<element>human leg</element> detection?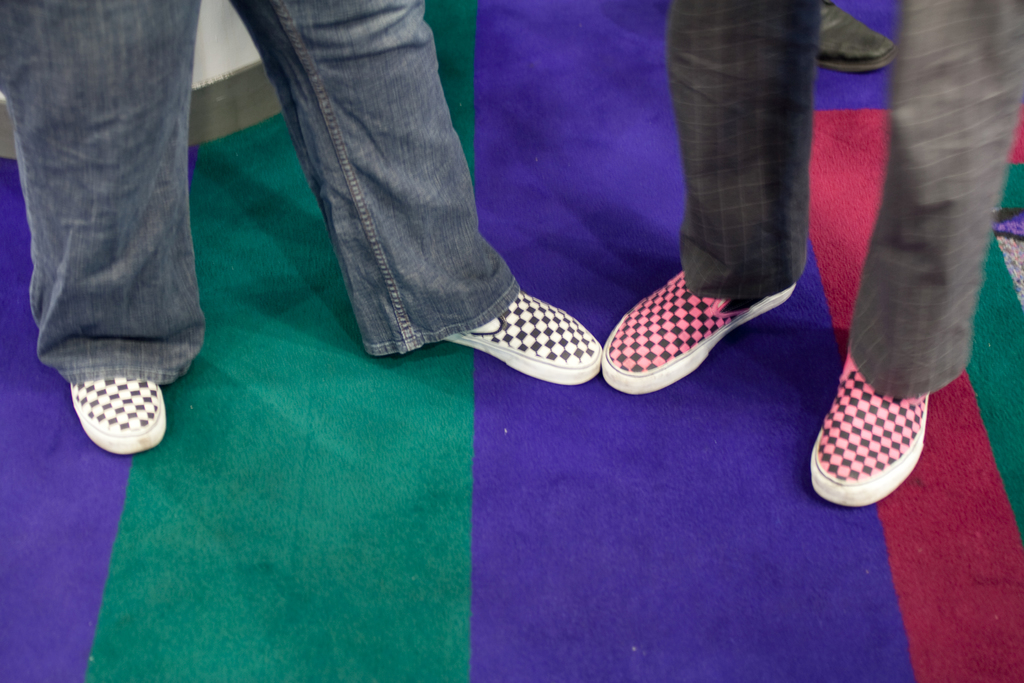
rect(602, 0, 830, 402)
